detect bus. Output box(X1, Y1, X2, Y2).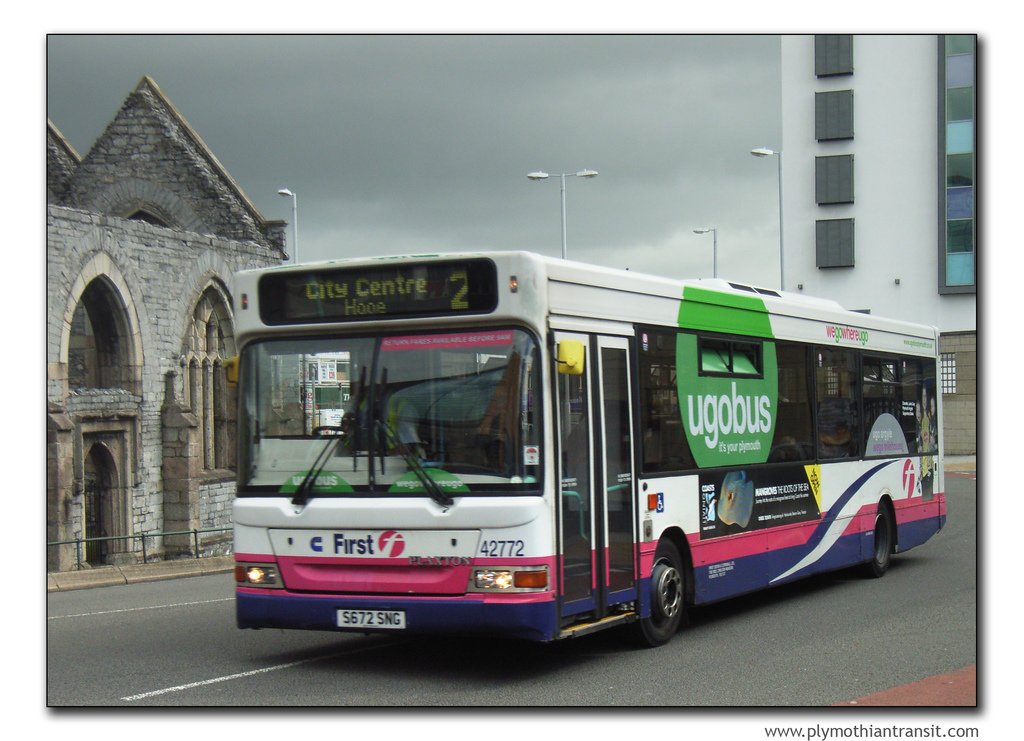
box(230, 249, 945, 647).
